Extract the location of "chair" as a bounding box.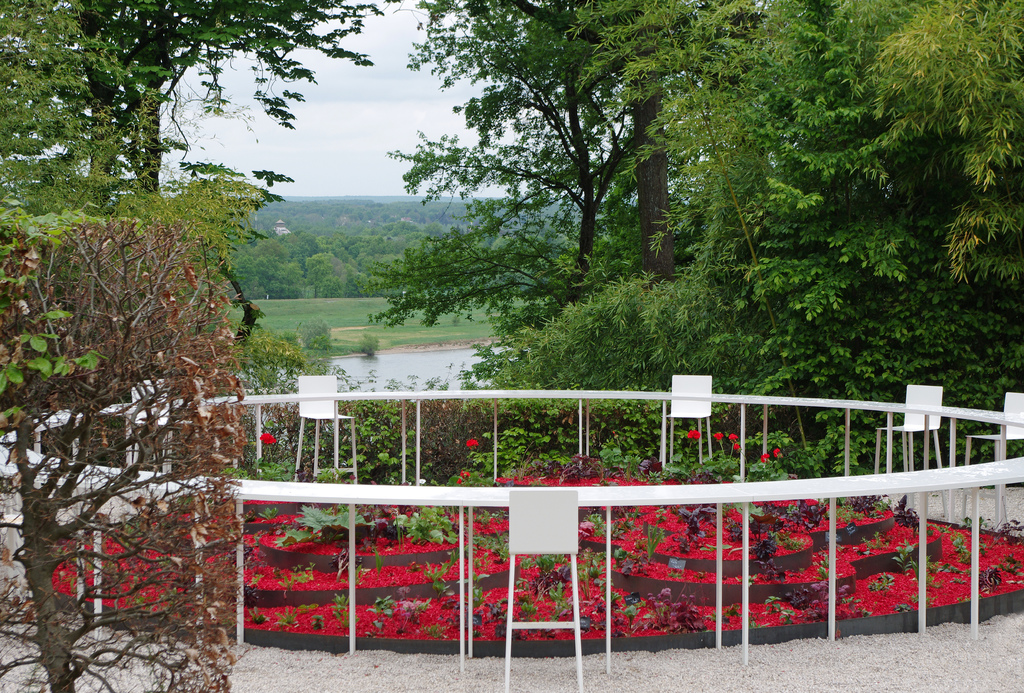
[500,487,585,692].
